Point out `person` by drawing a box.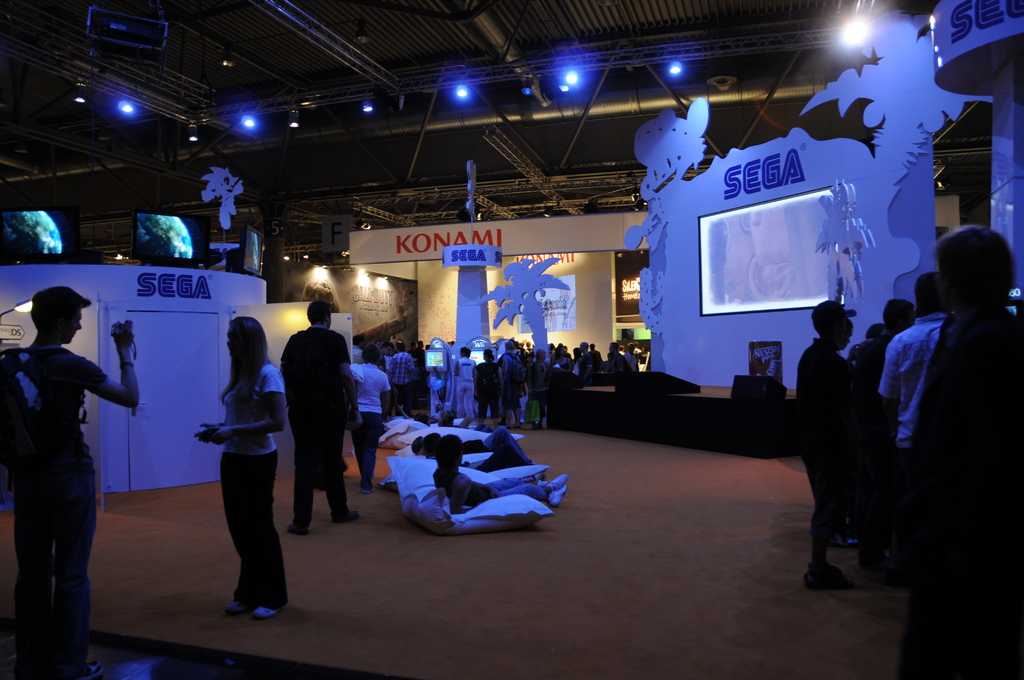
bbox=(422, 431, 527, 473).
